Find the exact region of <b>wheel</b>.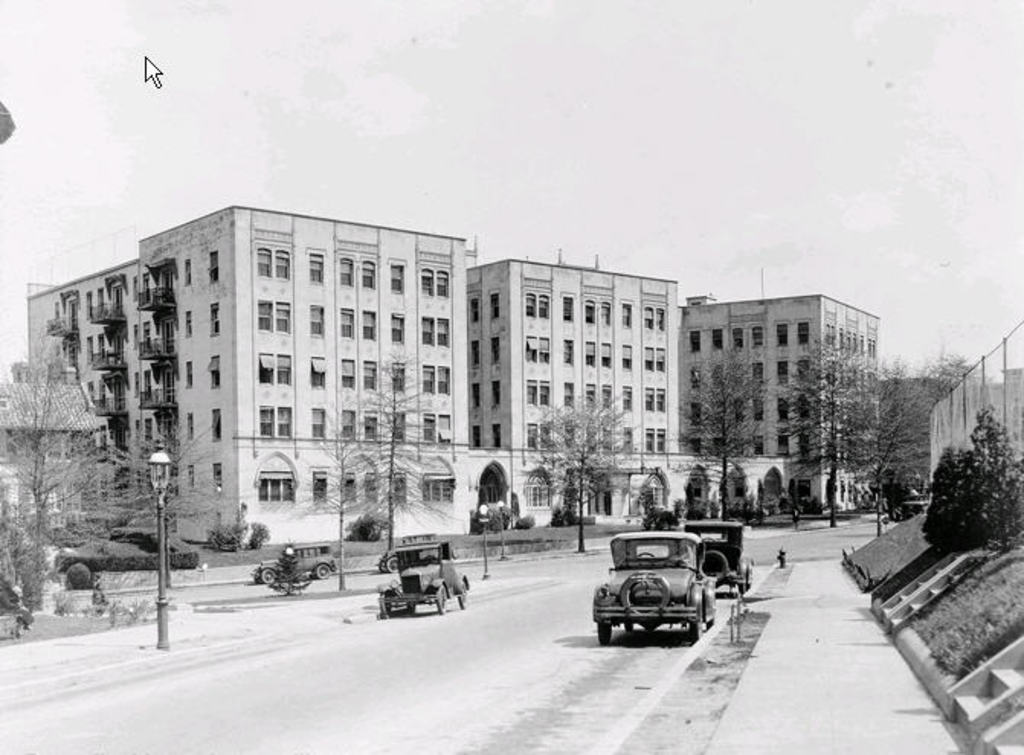
Exact region: {"x1": 435, "y1": 586, "x2": 449, "y2": 612}.
